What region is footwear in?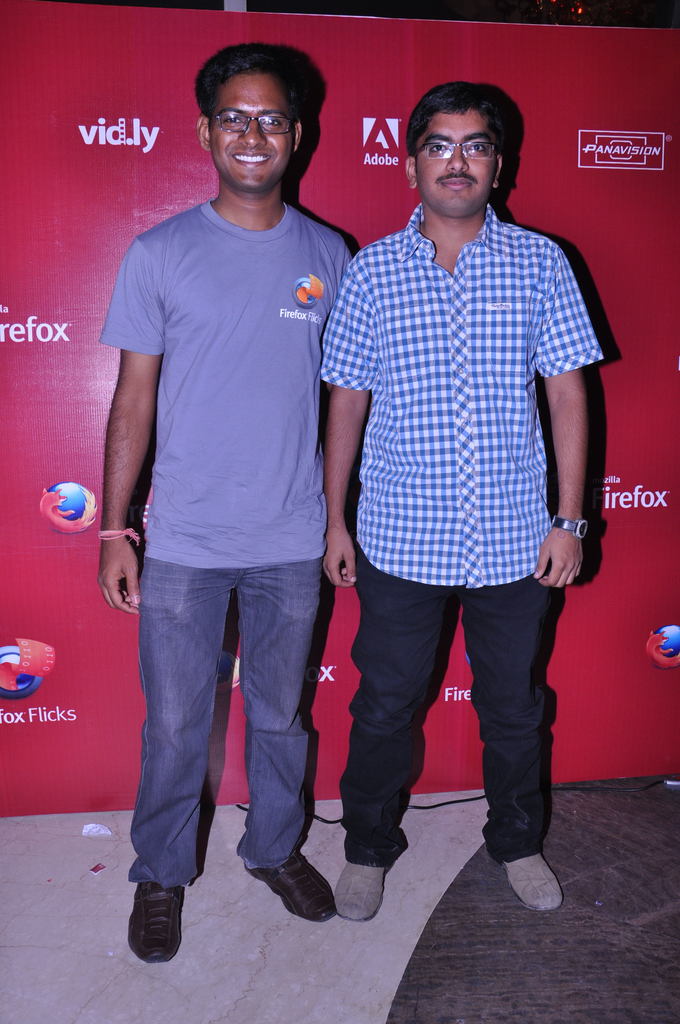
[327,860,392,926].
